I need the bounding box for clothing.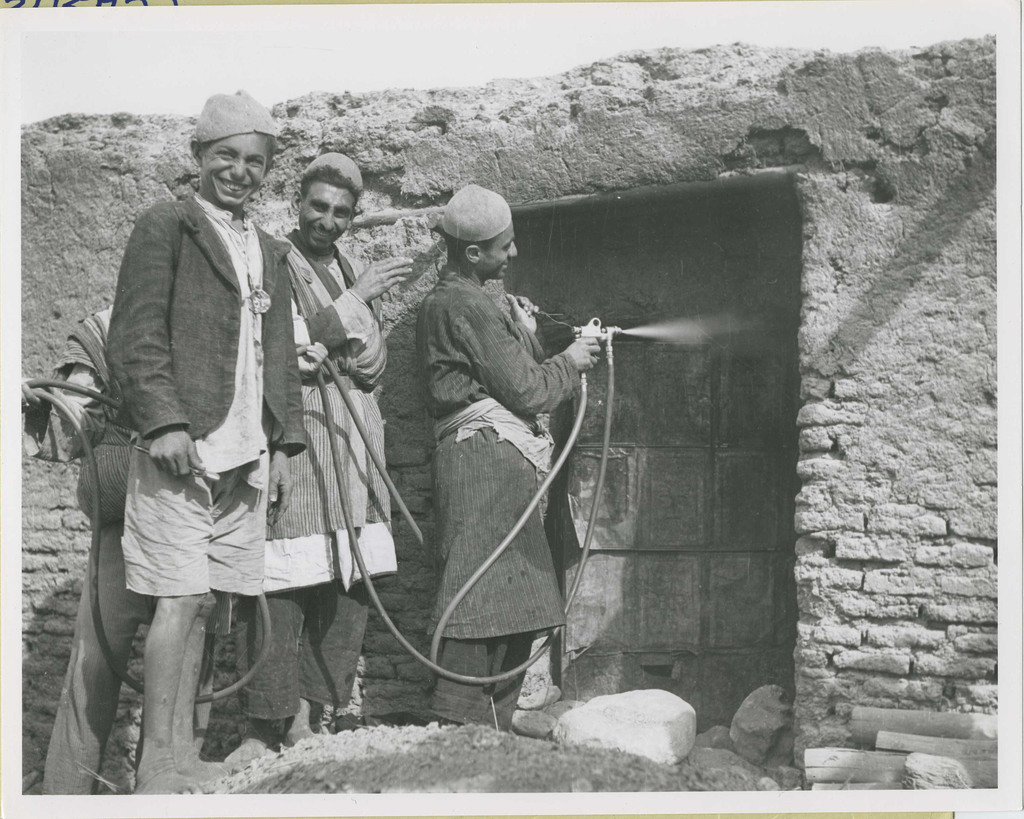
Here it is: BBox(111, 200, 314, 479).
